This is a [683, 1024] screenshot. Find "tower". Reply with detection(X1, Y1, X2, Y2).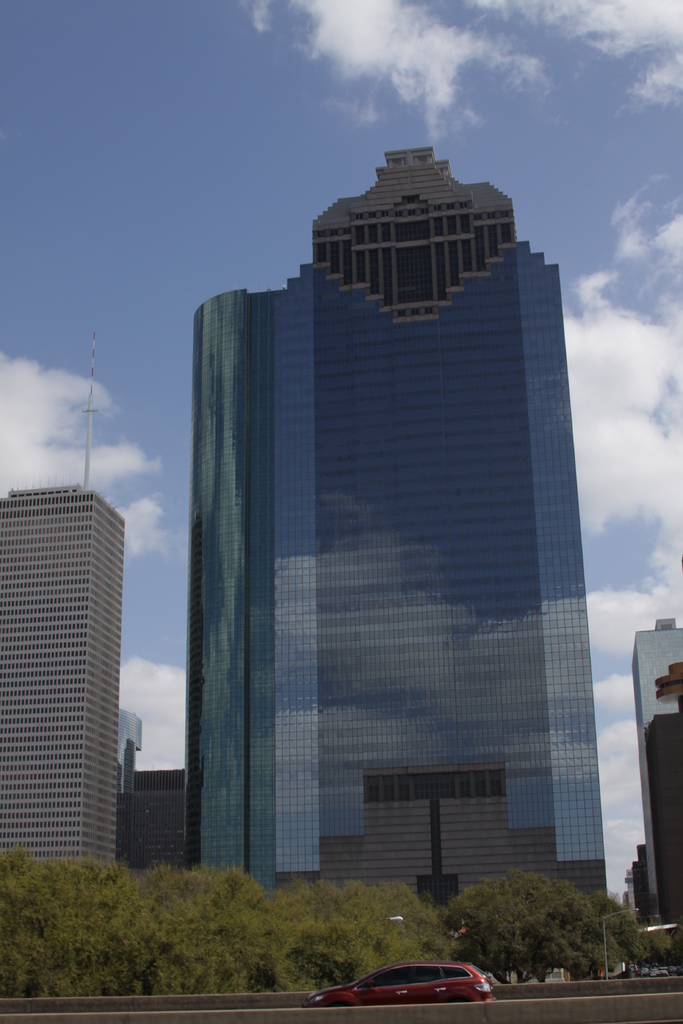
detection(637, 620, 679, 950).
